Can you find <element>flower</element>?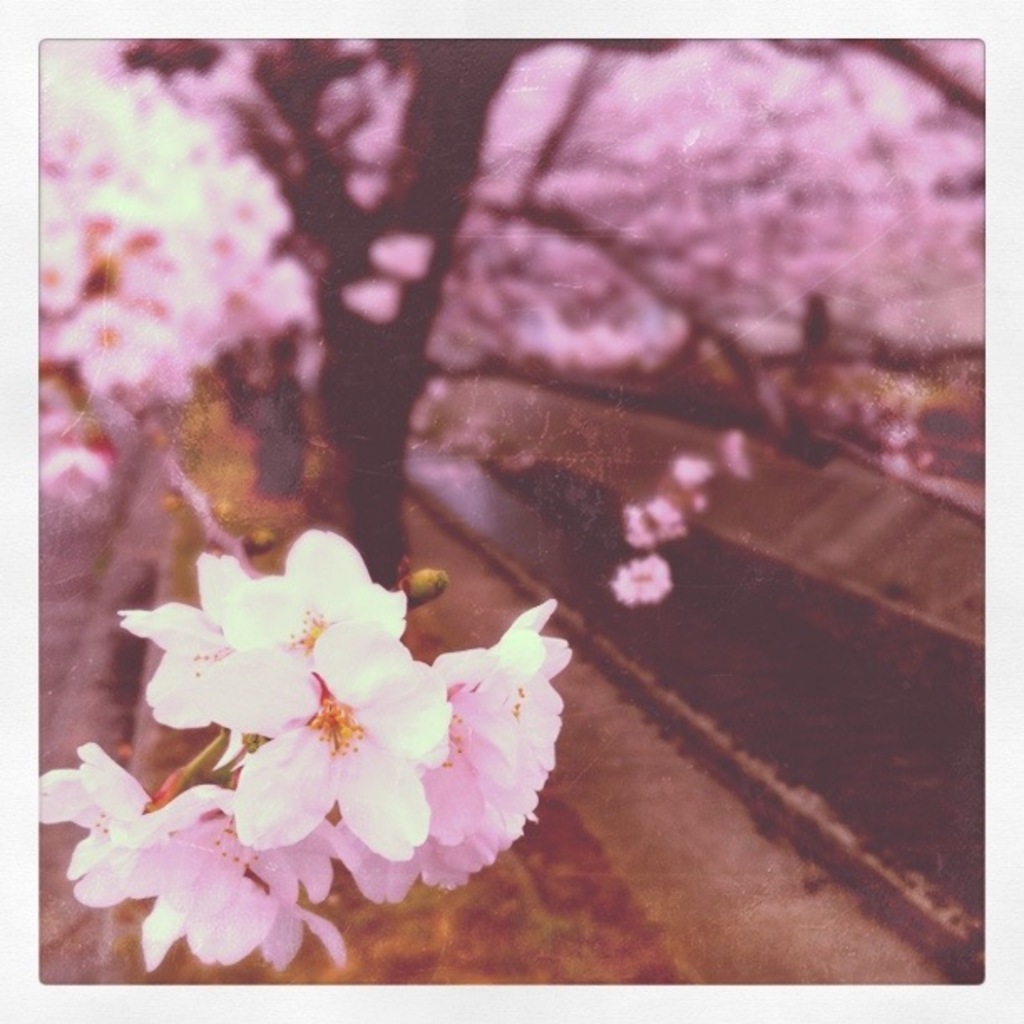
Yes, bounding box: bbox=[626, 500, 679, 544].
